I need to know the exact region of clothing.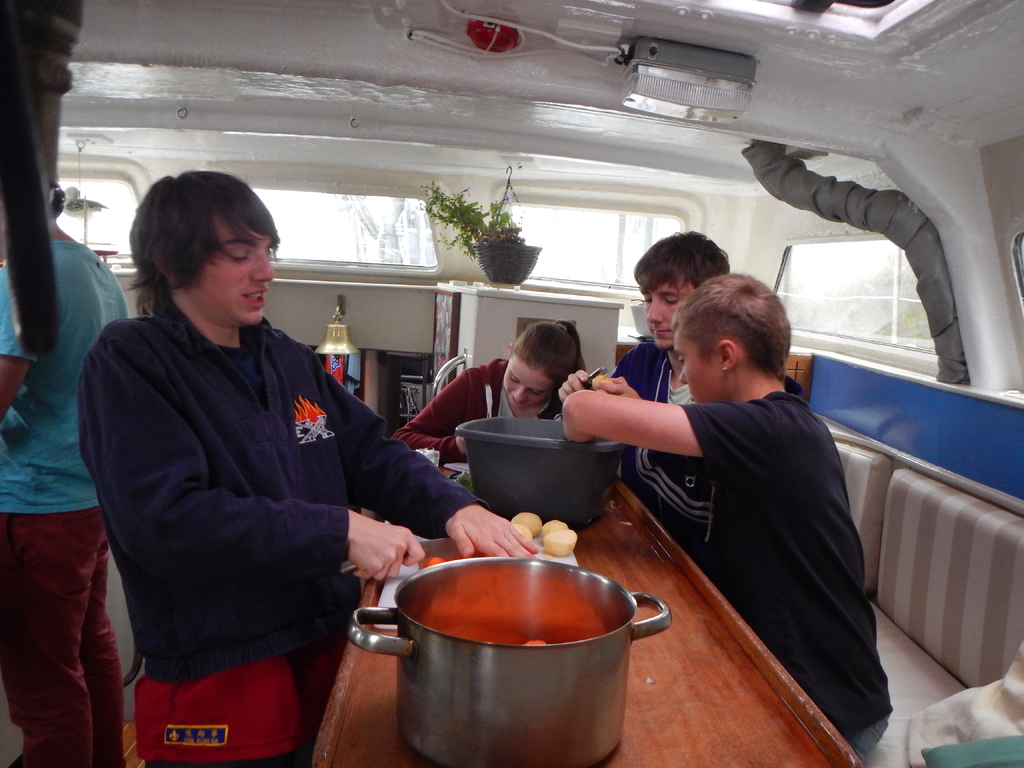
Region: 403,352,560,454.
